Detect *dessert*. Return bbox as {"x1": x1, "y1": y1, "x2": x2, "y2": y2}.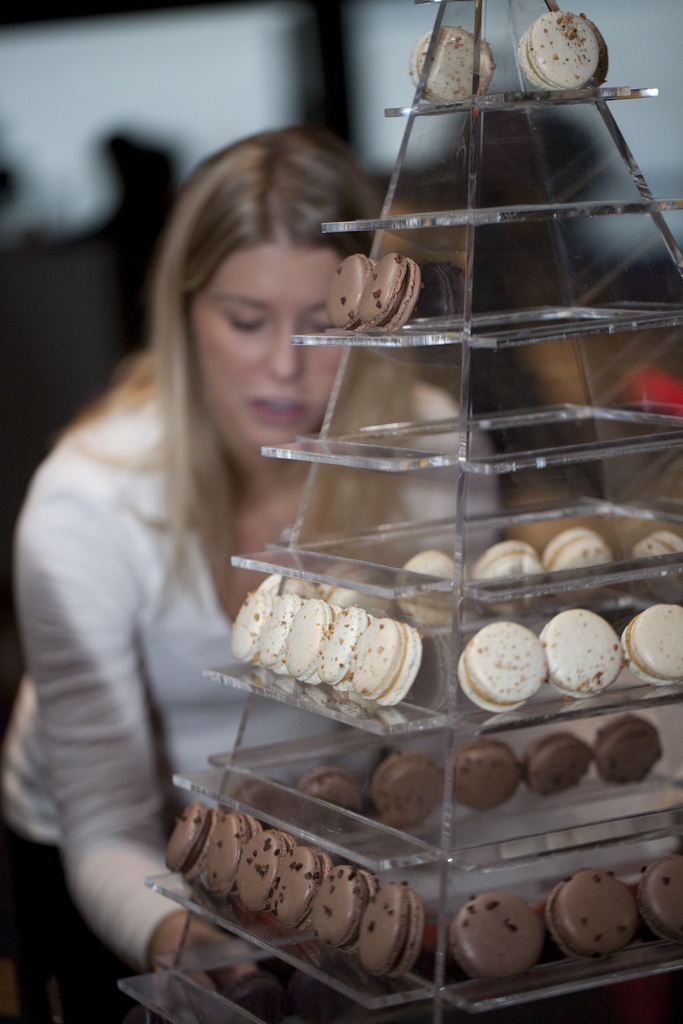
{"x1": 323, "y1": 562, "x2": 394, "y2": 613}.
